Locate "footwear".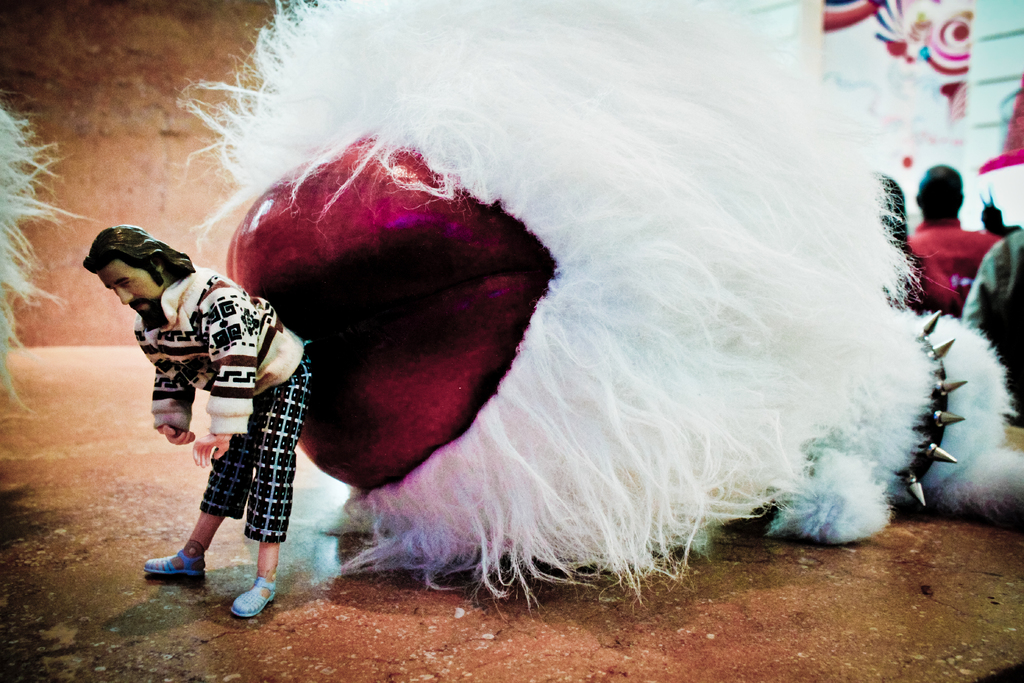
Bounding box: (x1=231, y1=572, x2=278, y2=619).
